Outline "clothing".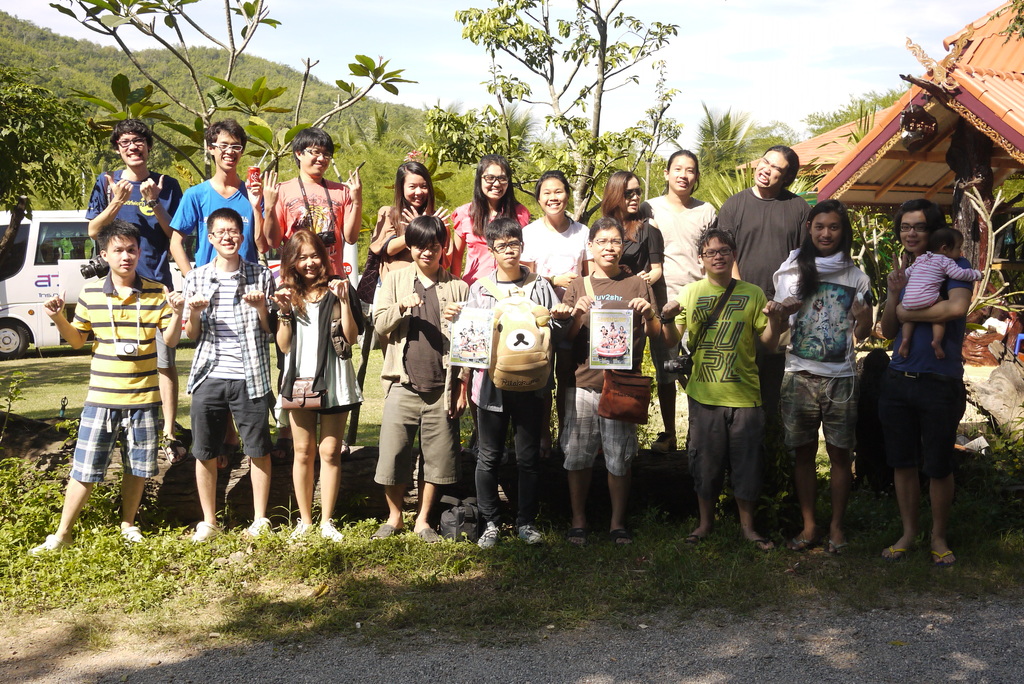
Outline: bbox(181, 253, 284, 464).
